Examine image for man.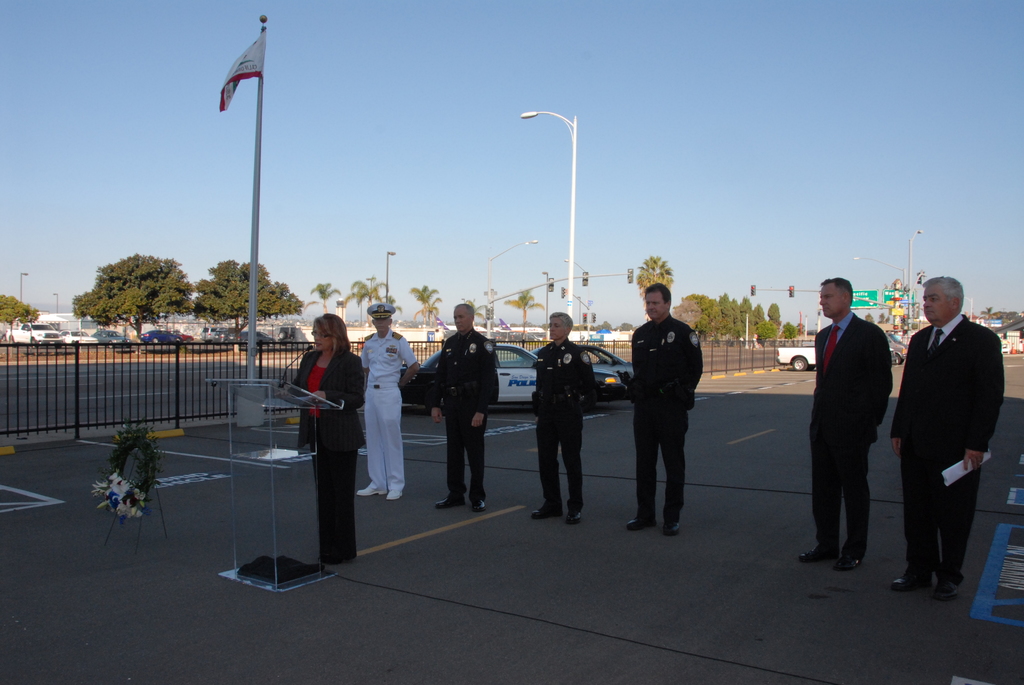
Examination result: detection(430, 301, 501, 514).
